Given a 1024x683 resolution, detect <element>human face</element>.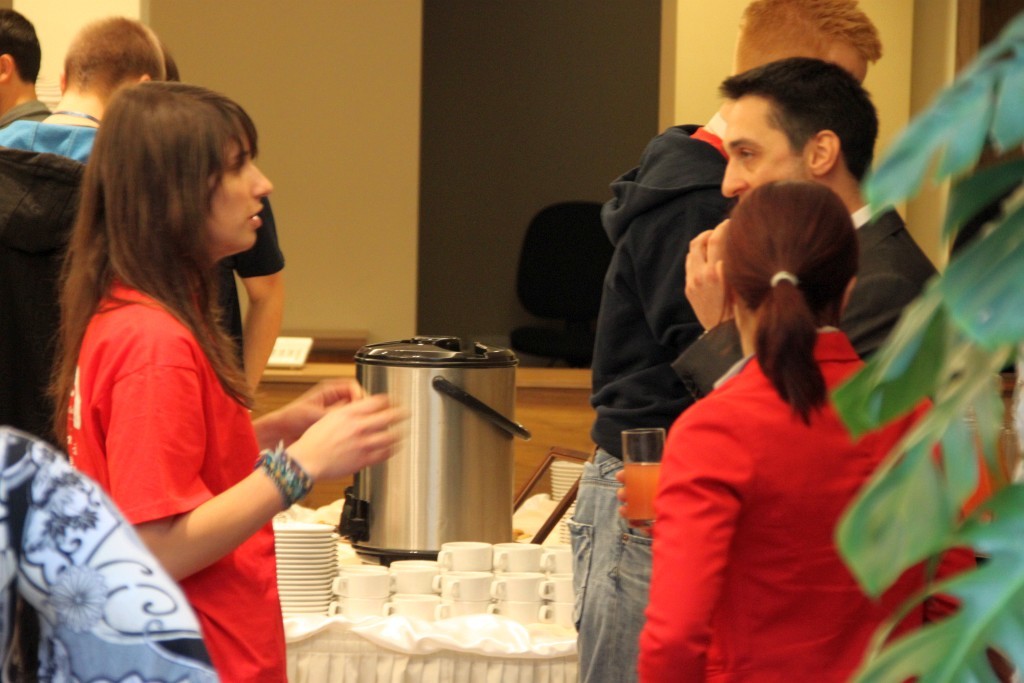
bbox=[817, 34, 871, 80].
